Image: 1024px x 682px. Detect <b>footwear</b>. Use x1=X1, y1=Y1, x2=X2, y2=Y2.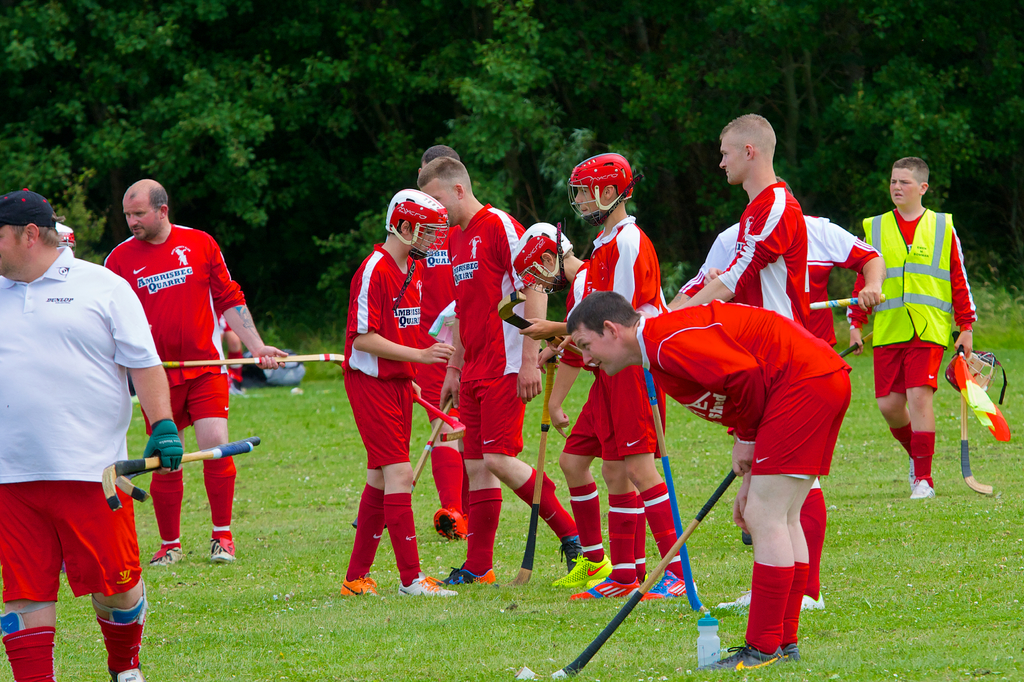
x1=908, y1=457, x2=915, y2=484.
